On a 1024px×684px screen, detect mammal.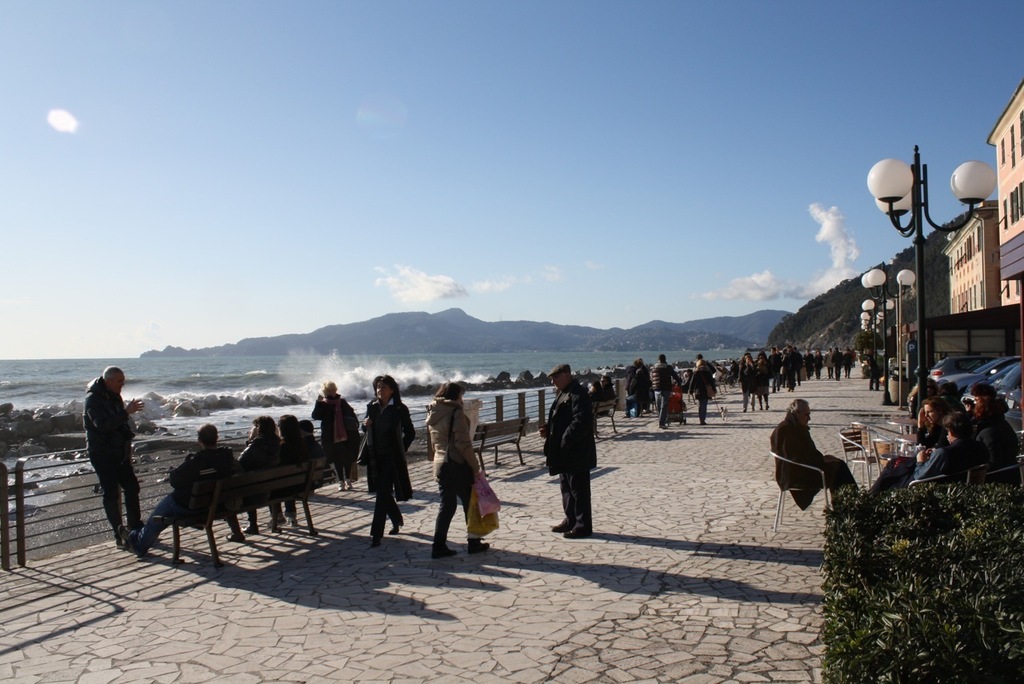
284,416,319,527.
